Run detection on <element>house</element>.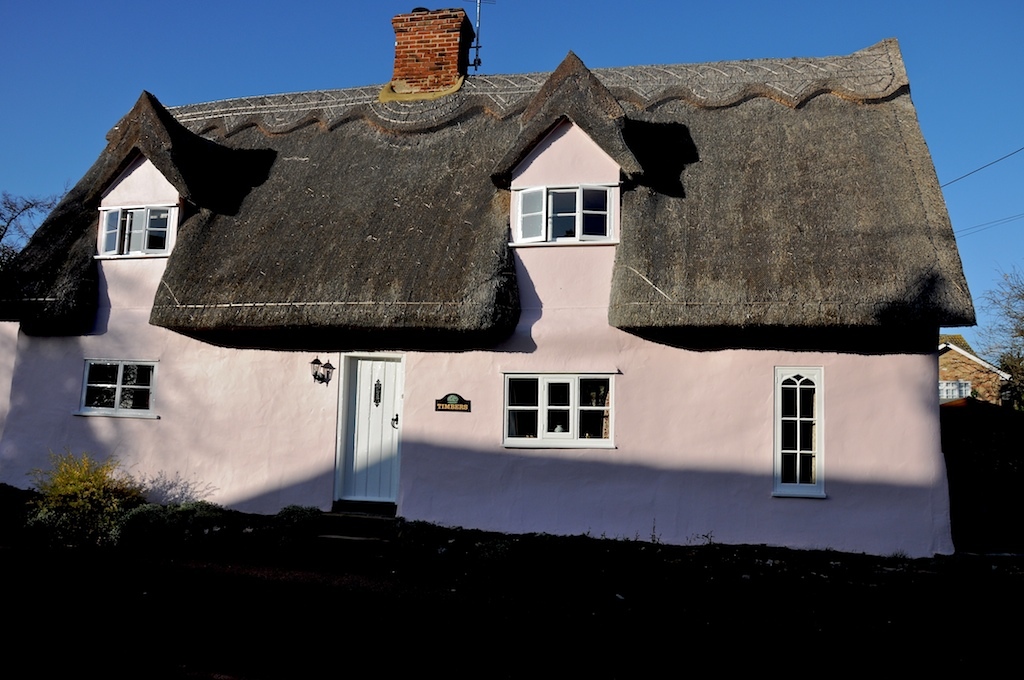
Result: box=[0, 0, 983, 568].
